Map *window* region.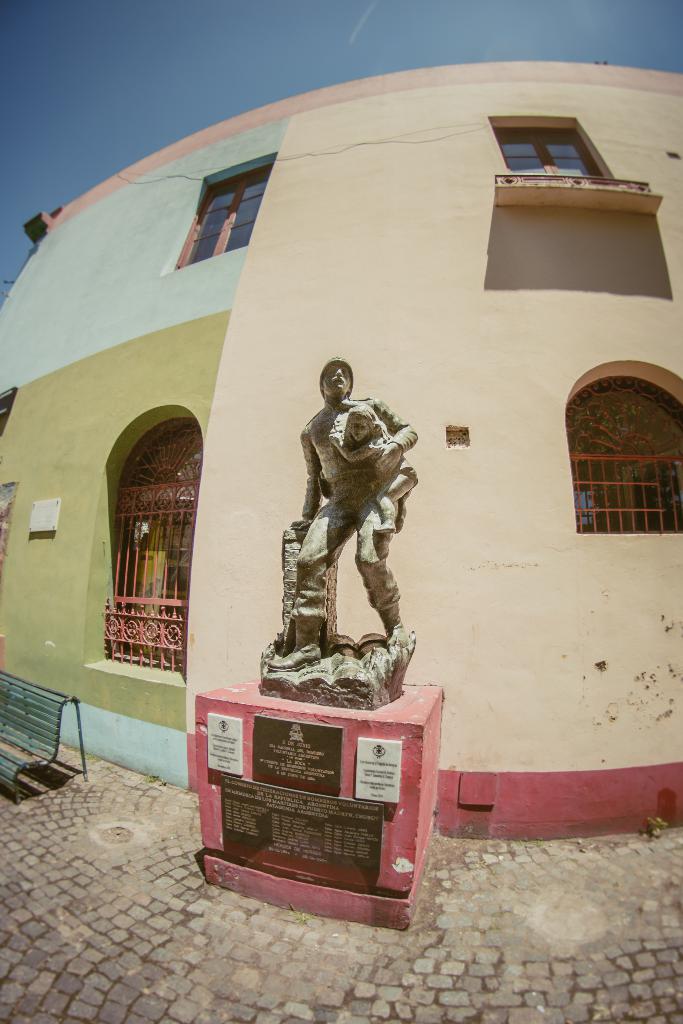
Mapped to locate(563, 360, 682, 566).
